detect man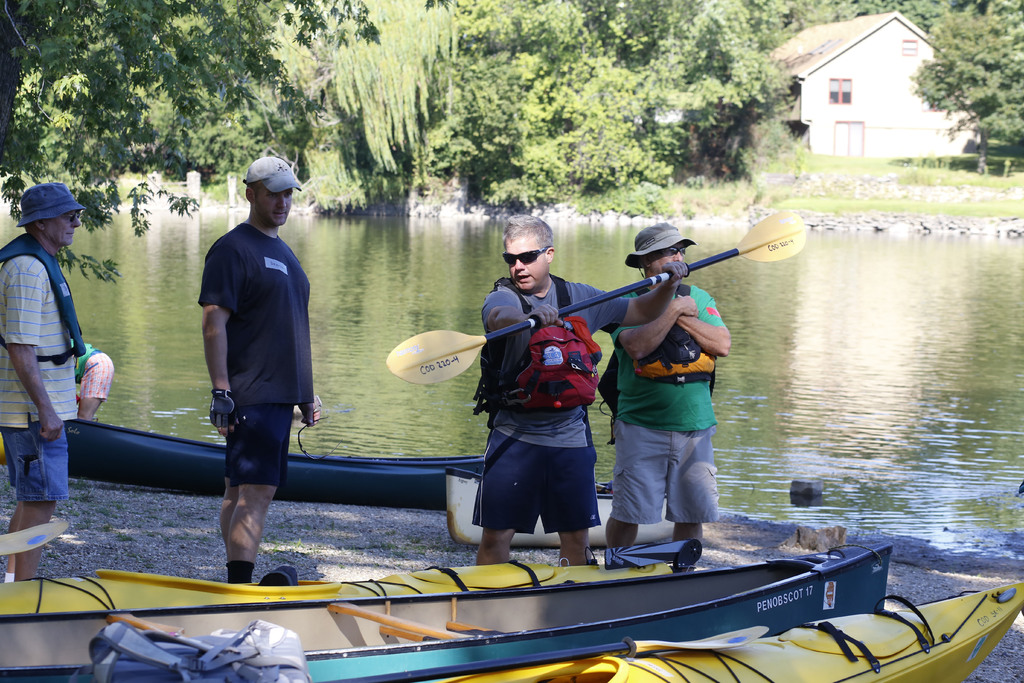
<box>181,148,324,576</box>
